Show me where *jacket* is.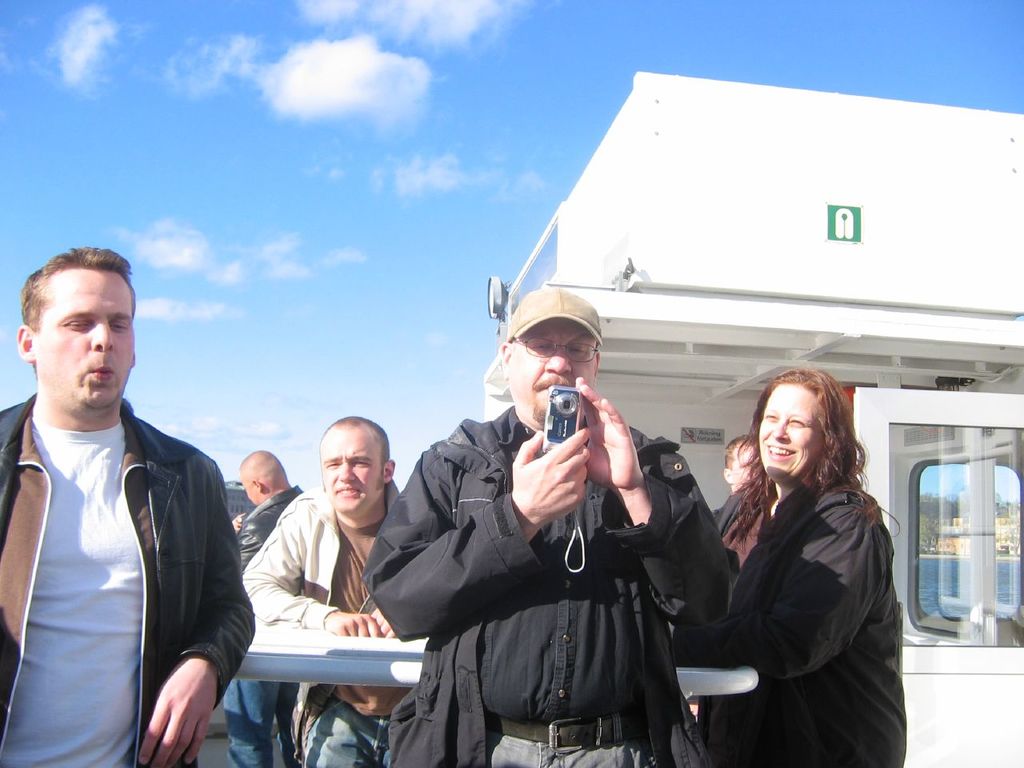
*jacket* is at l=11, t=340, r=239, b=745.
